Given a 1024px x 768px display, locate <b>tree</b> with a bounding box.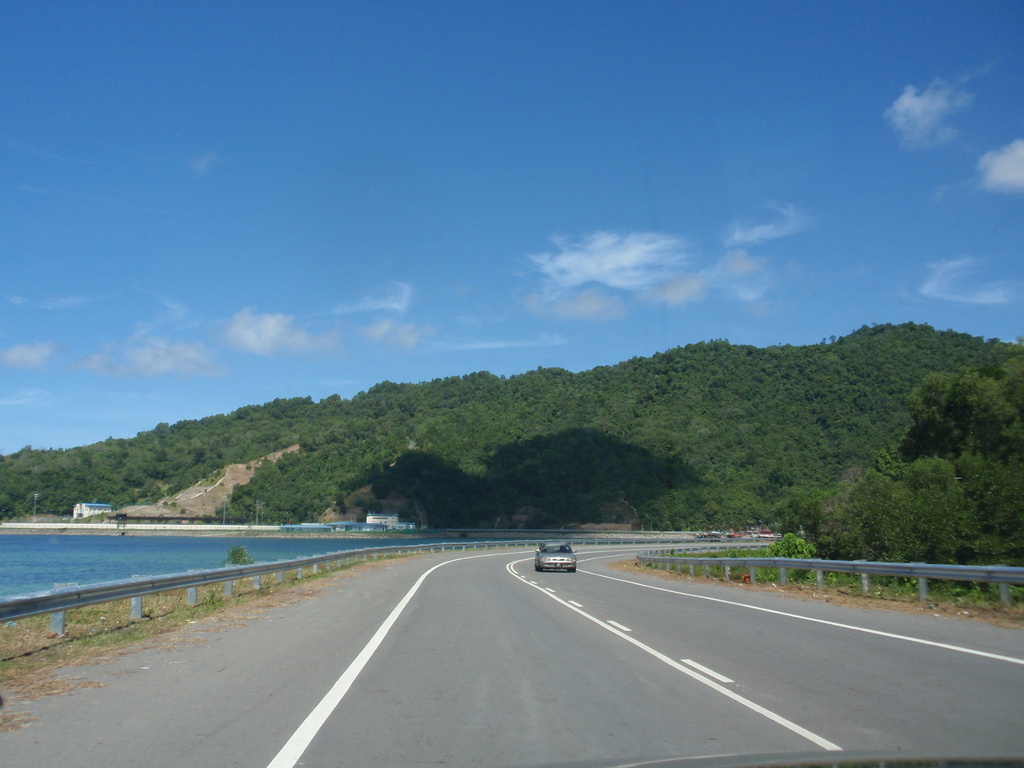
Located: bbox=(259, 459, 284, 485).
